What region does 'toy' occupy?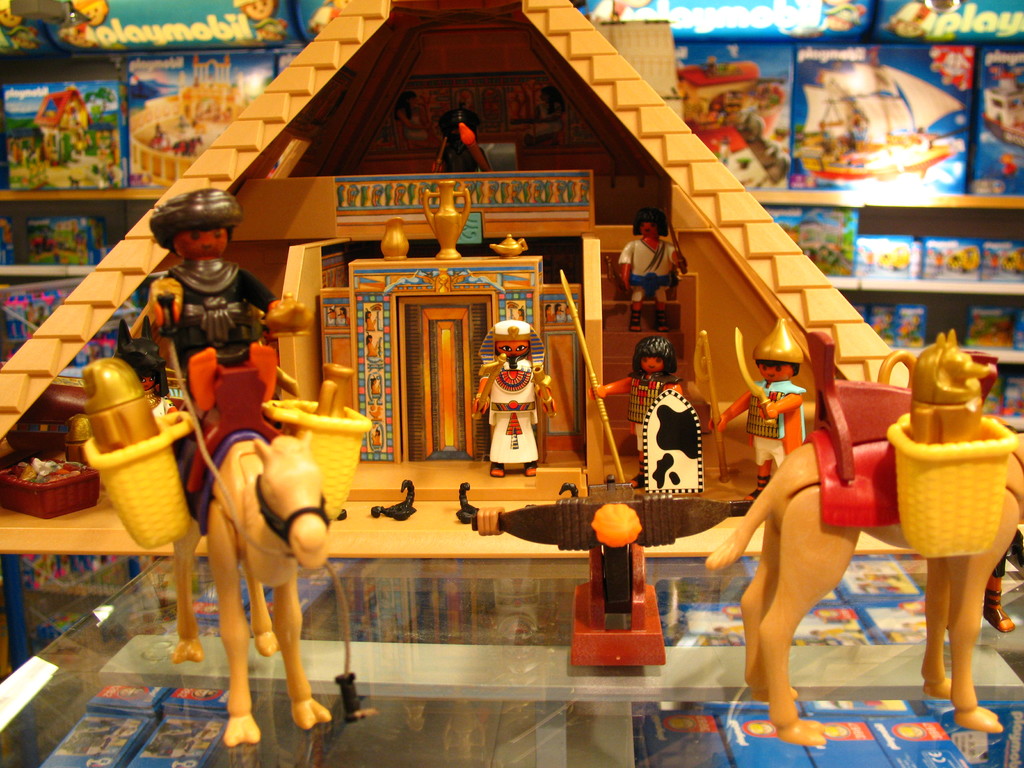
left=943, top=243, right=981, bottom=276.
